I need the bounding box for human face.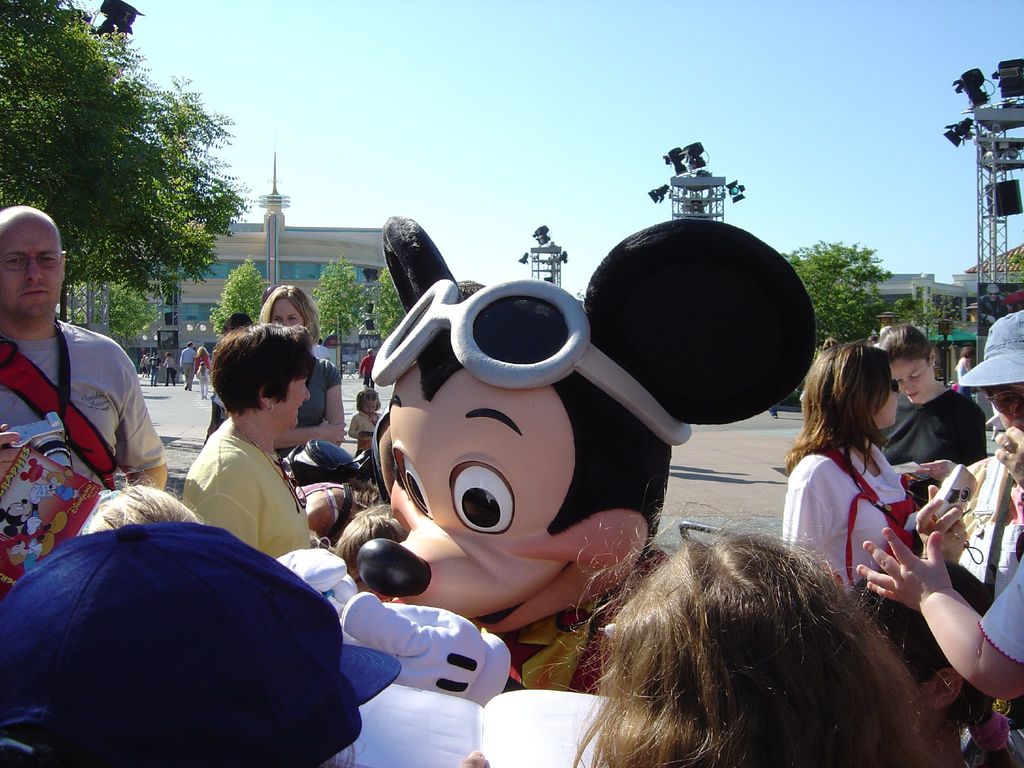
Here it is: (x1=356, y1=371, x2=560, y2=636).
